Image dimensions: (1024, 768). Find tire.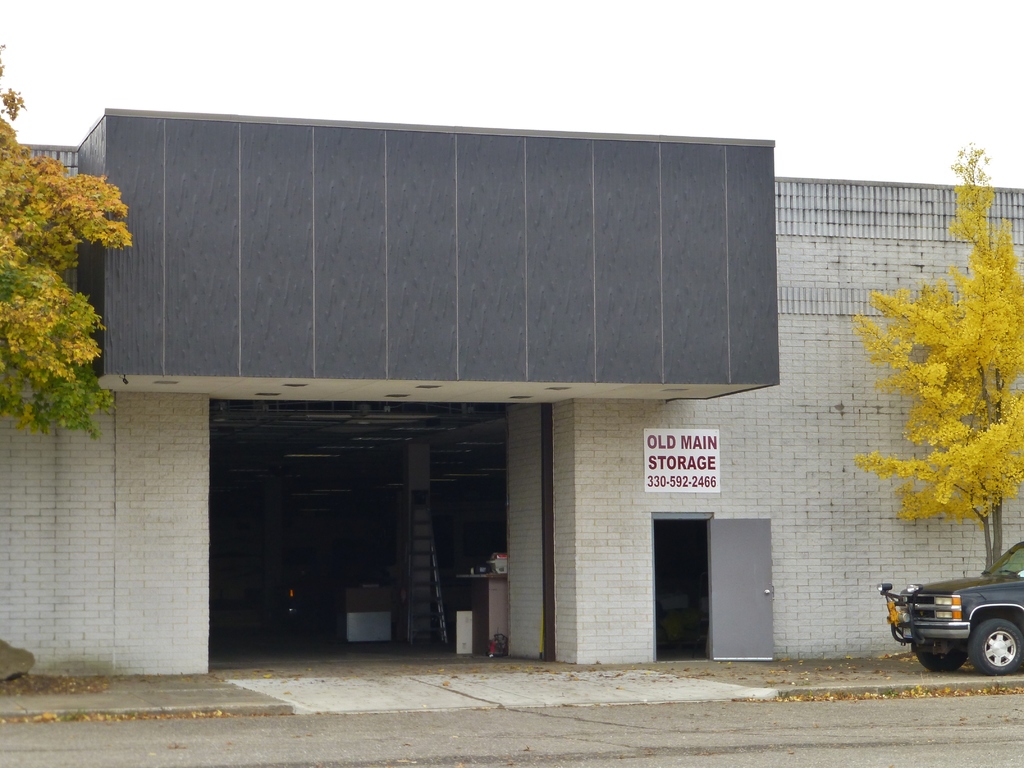
left=969, top=616, right=1023, bottom=676.
